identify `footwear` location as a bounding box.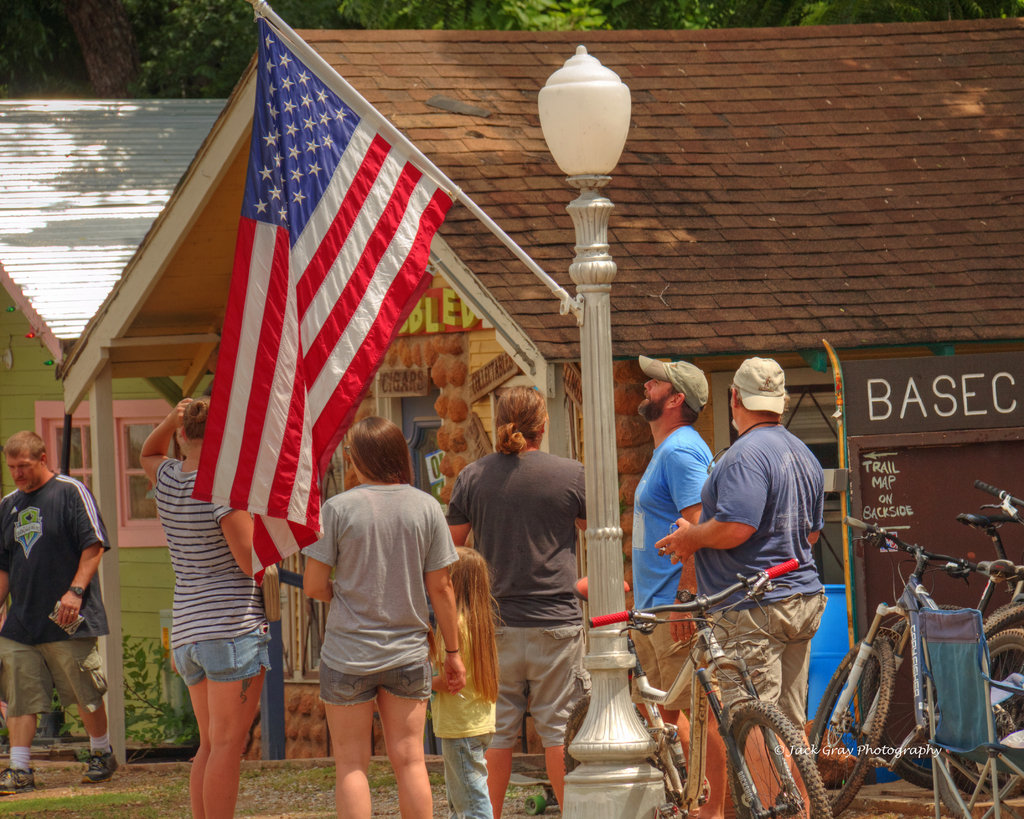
<box>0,764,33,792</box>.
